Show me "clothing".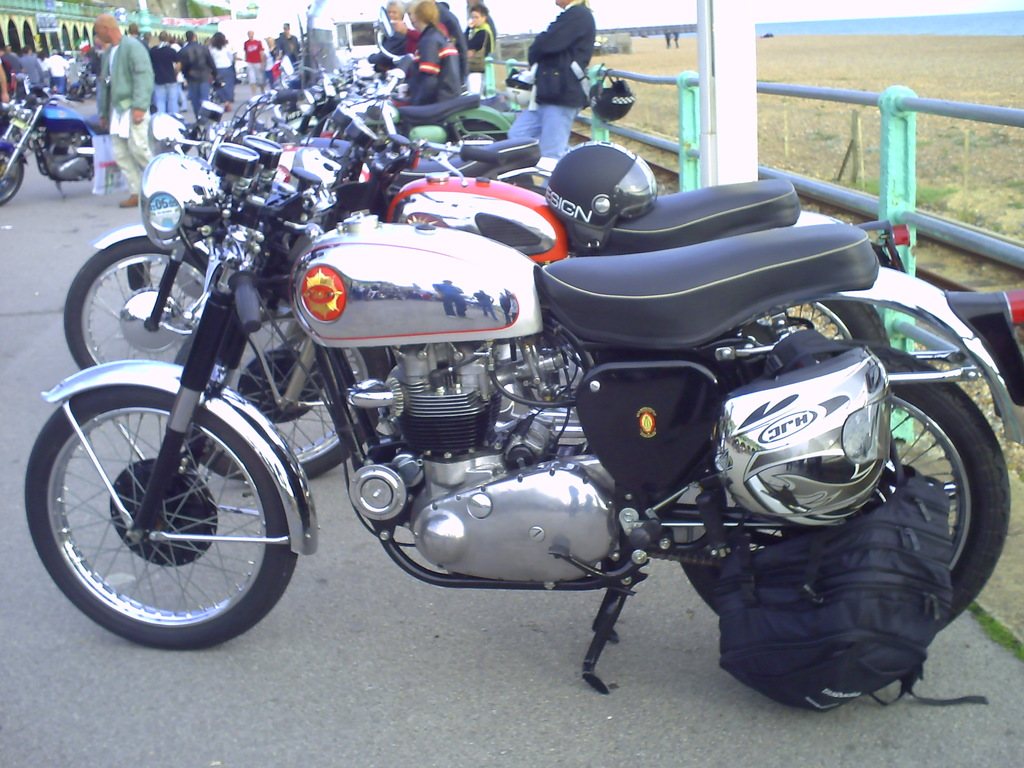
"clothing" is here: x1=7, y1=47, x2=24, y2=72.
